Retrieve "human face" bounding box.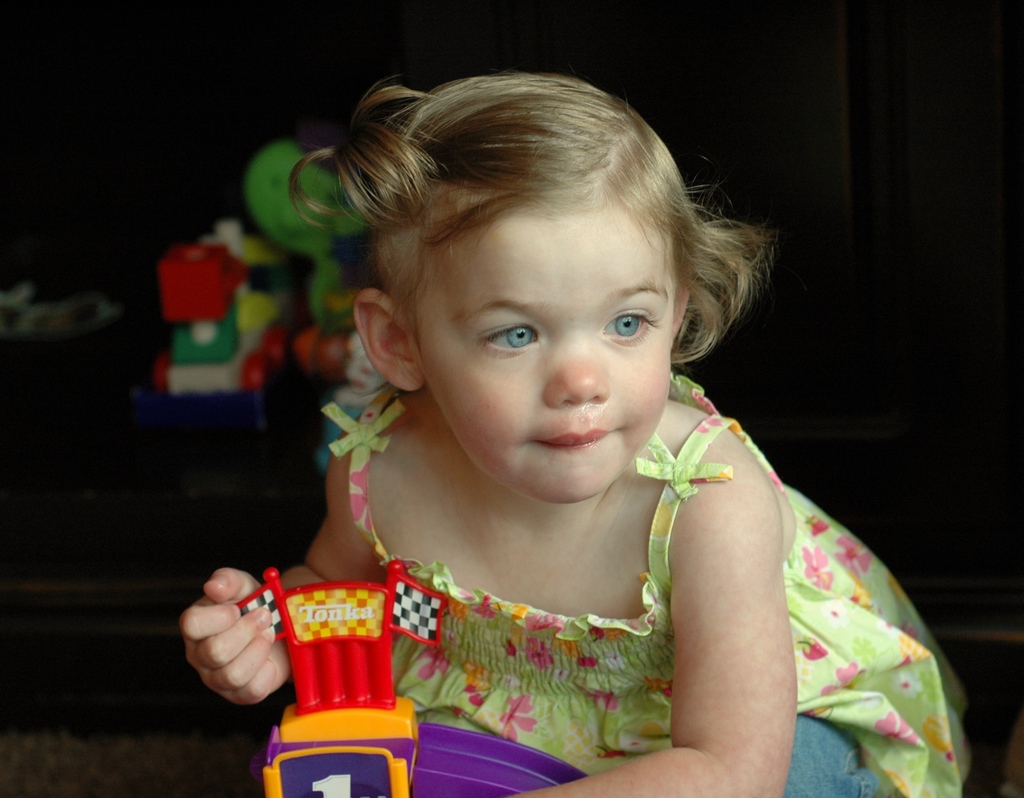
Bounding box: <region>424, 207, 673, 500</region>.
